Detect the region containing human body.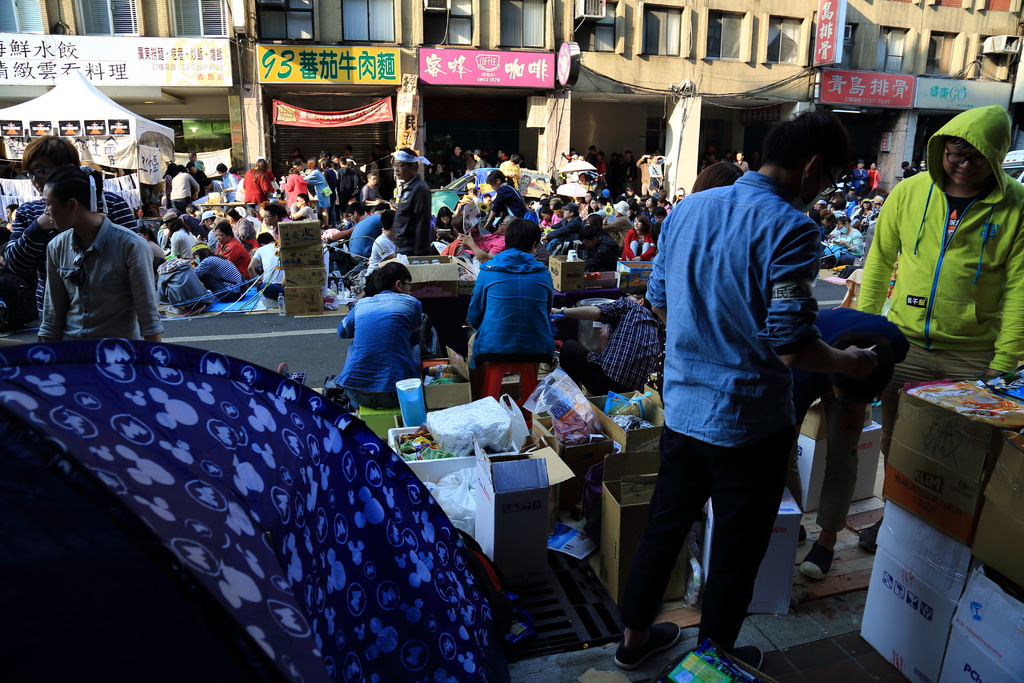
486 166 527 226.
